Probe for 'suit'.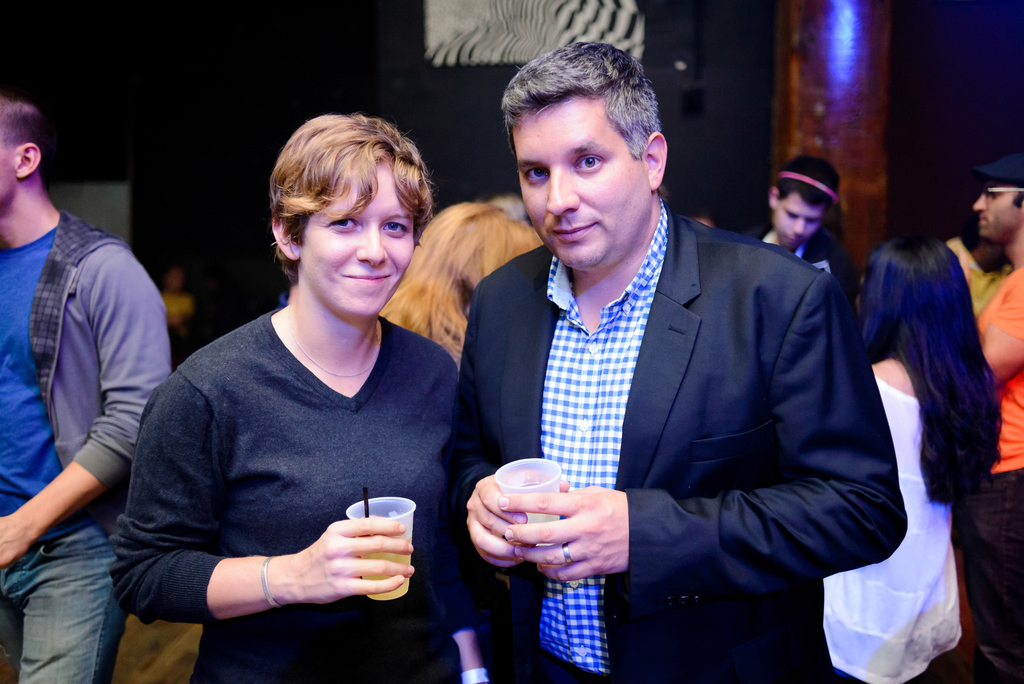
Probe result: Rect(738, 229, 858, 329).
